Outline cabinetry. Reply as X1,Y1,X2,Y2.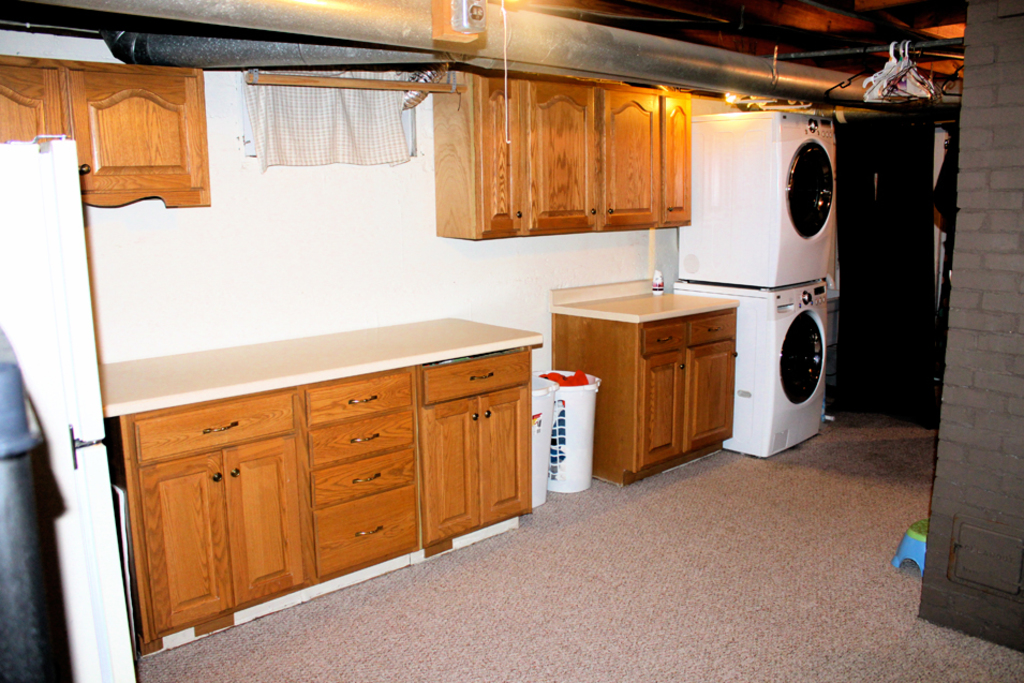
0,56,212,211.
